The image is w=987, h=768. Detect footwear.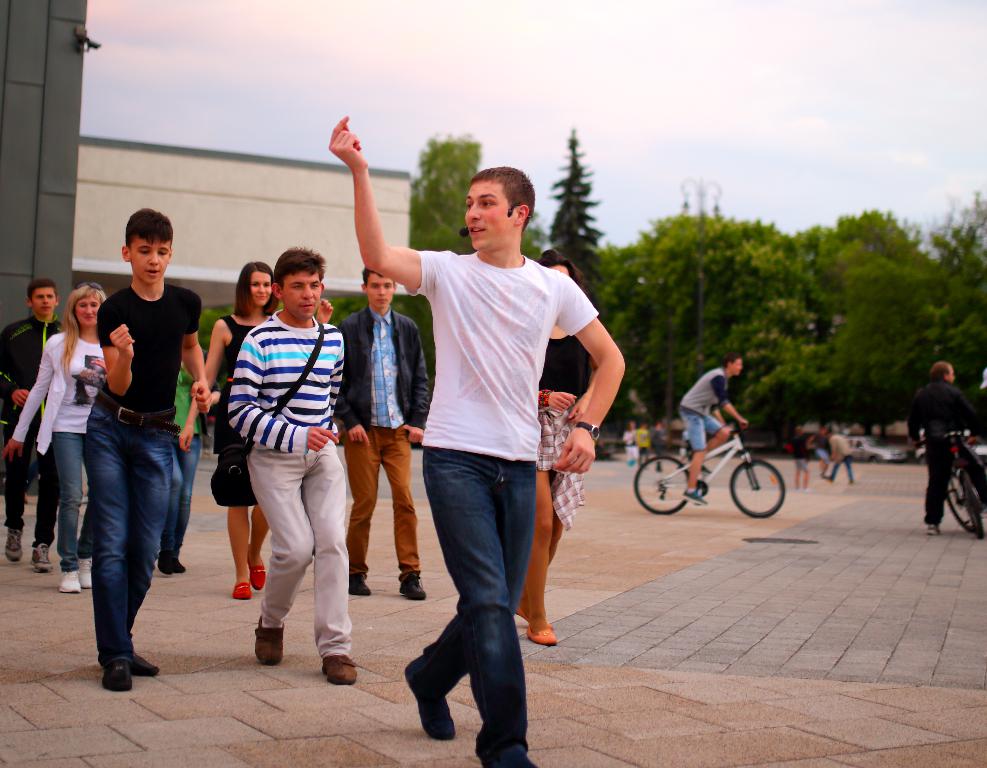
Detection: locate(347, 577, 369, 595).
